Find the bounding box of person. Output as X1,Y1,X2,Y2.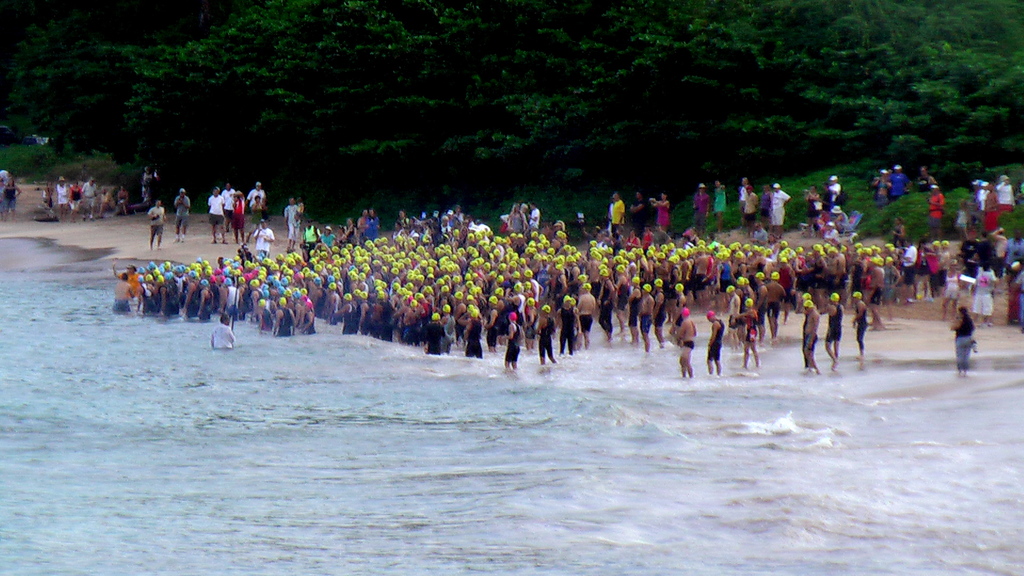
850,287,874,364.
